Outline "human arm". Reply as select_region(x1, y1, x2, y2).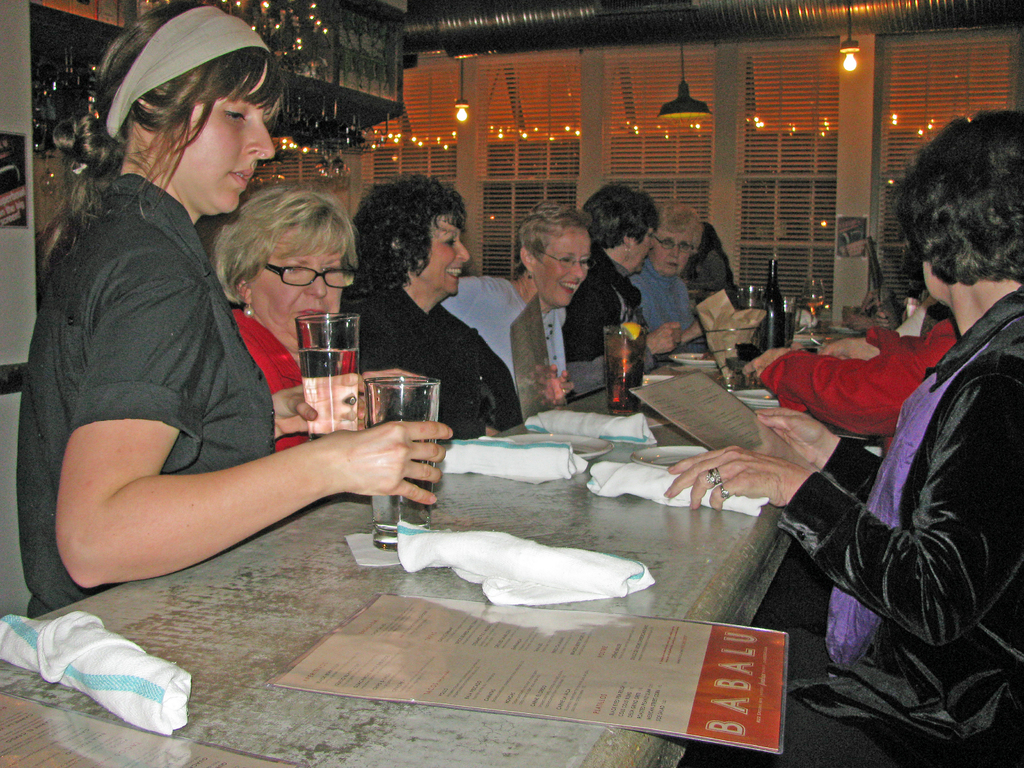
select_region(516, 312, 577, 412).
